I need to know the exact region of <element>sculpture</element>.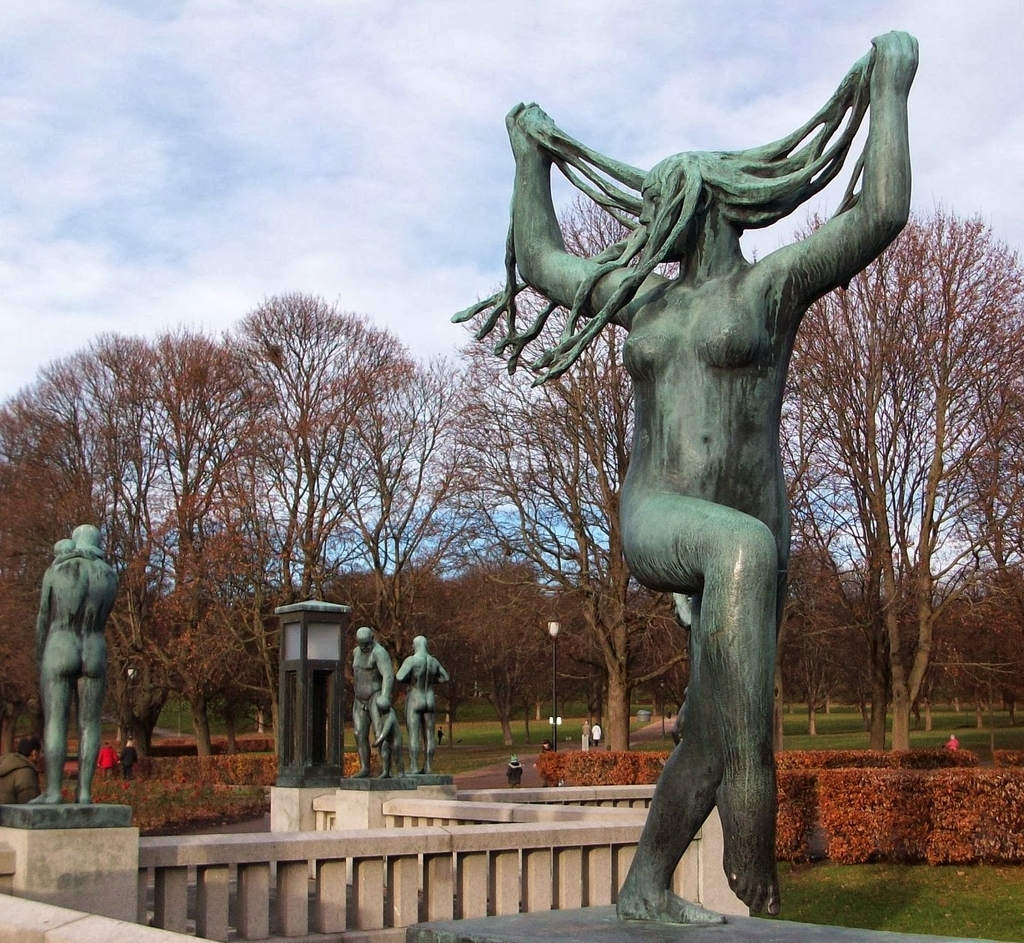
Region: 369,698,408,774.
